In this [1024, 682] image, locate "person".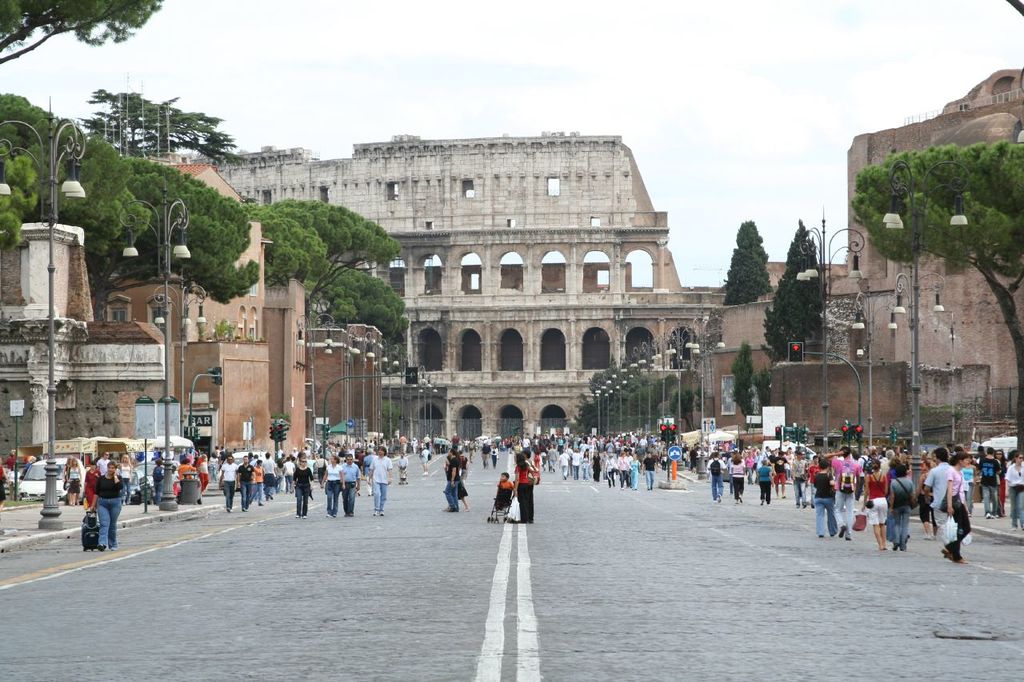
Bounding box: x1=519, y1=448, x2=542, y2=524.
